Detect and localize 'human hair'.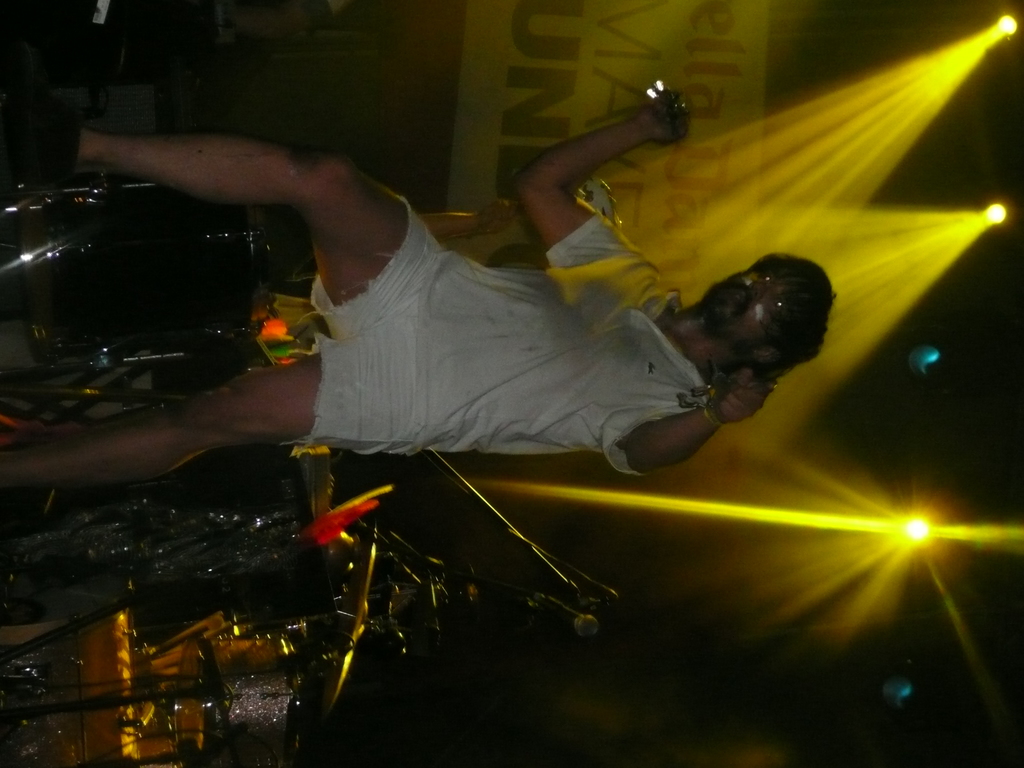
Localized at locate(744, 248, 846, 379).
